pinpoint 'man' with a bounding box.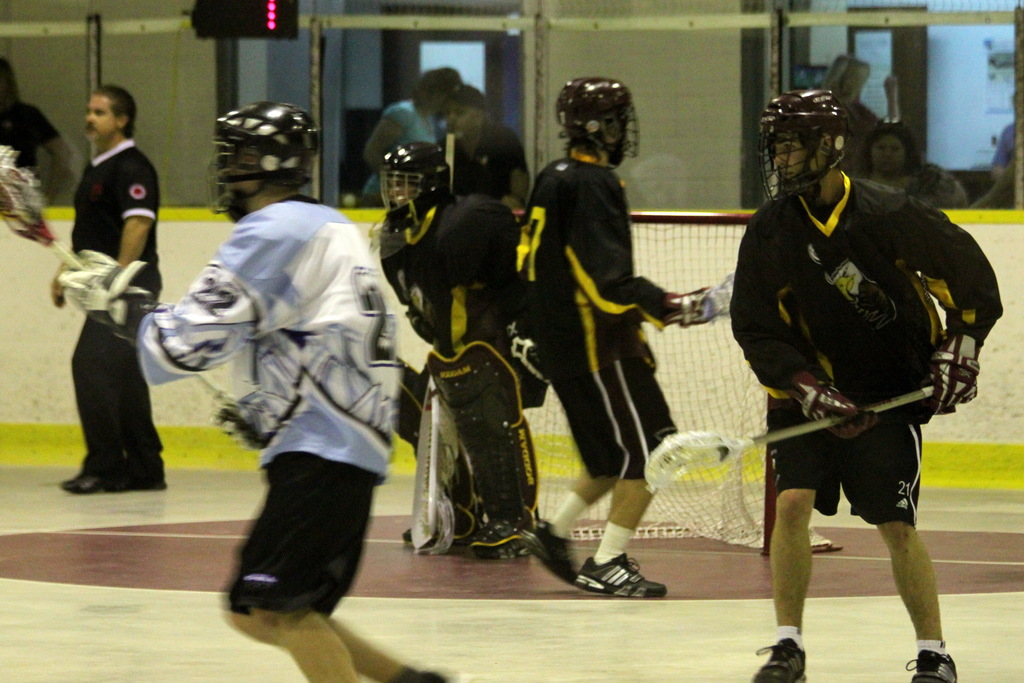
{"x1": 364, "y1": 139, "x2": 552, "y2": 557}.
